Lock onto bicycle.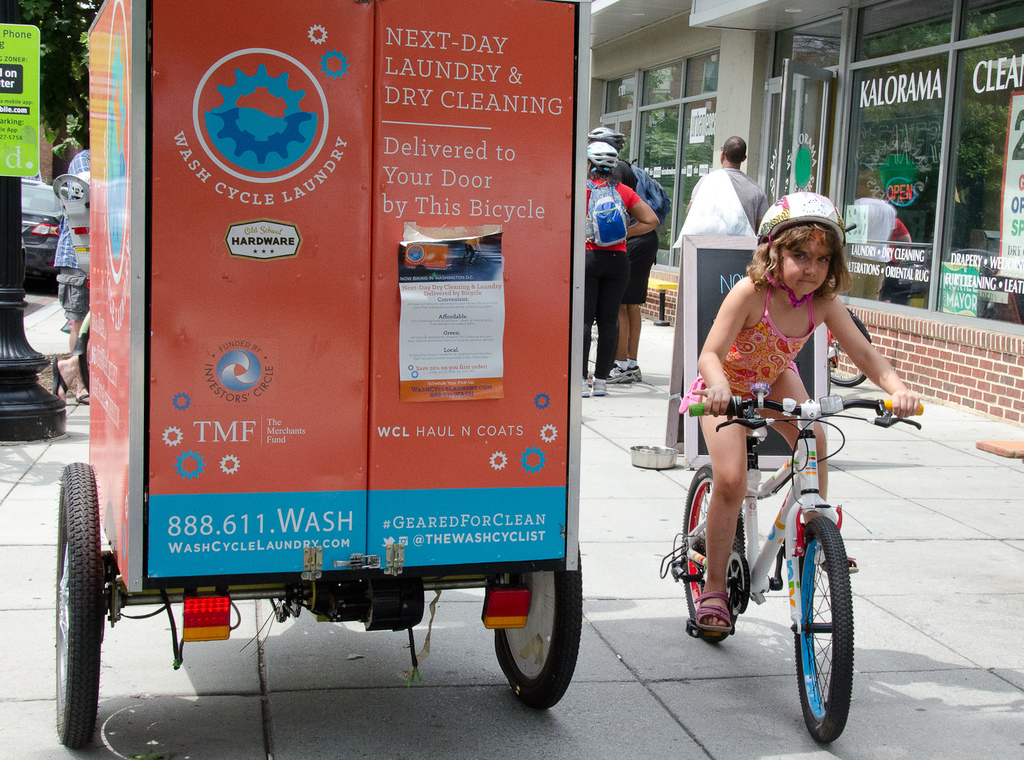
Locked: 74, 313, 97, 396.
